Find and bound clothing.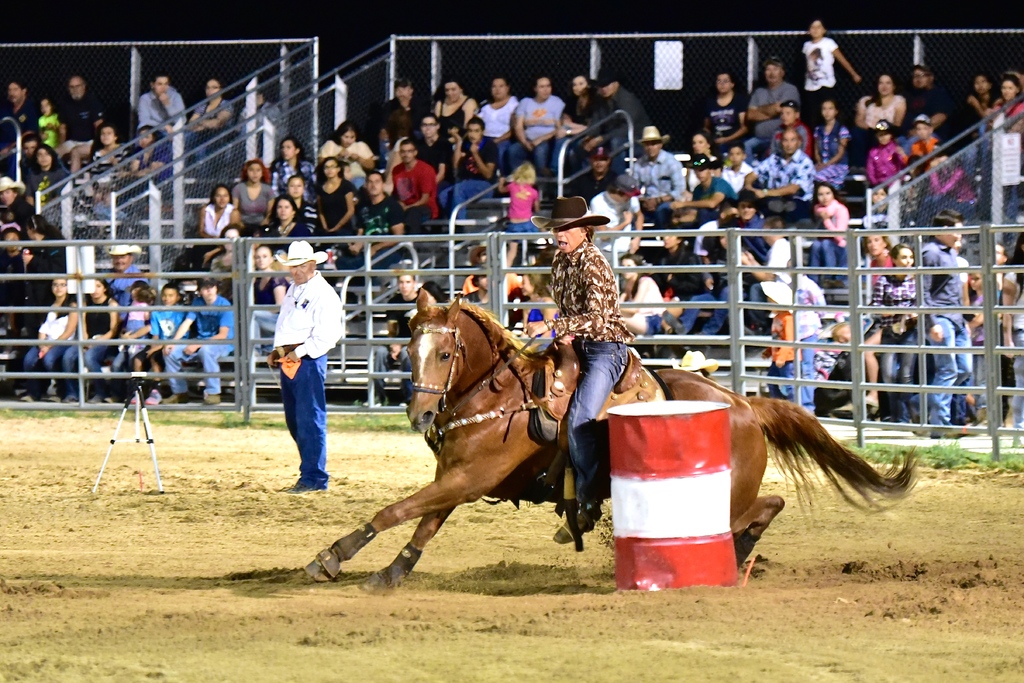
Bound: Rect(999, 94, 1023, 235).
